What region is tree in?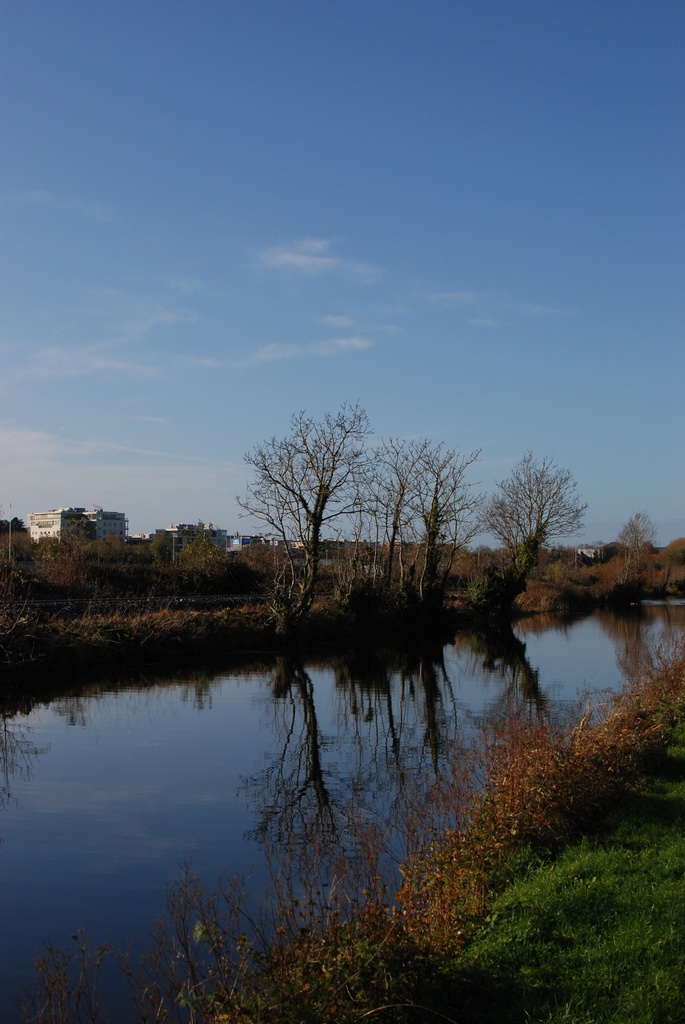
662,532,684,576.
